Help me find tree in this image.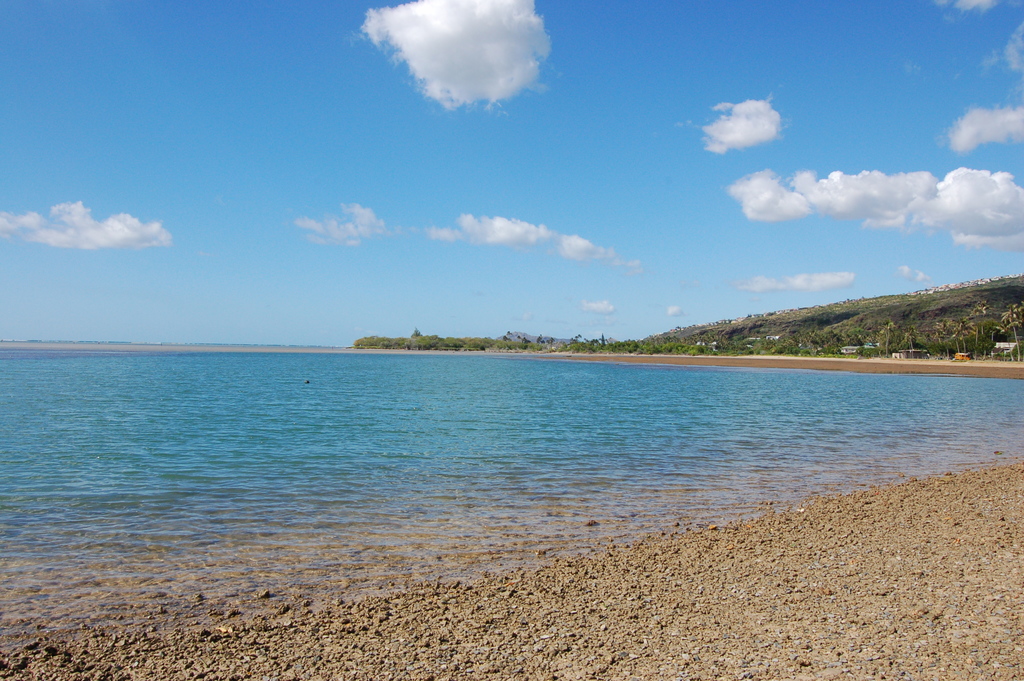
Found it: <box>933,316,958,356</box>.
